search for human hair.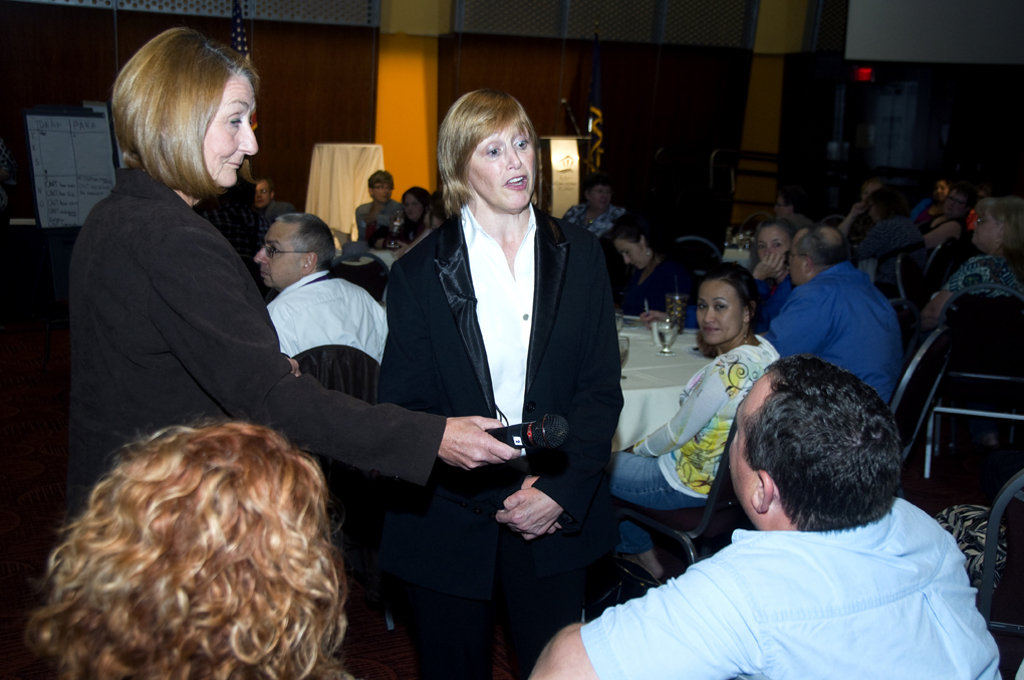
Found at box=[979, 195, 1023, 261].
